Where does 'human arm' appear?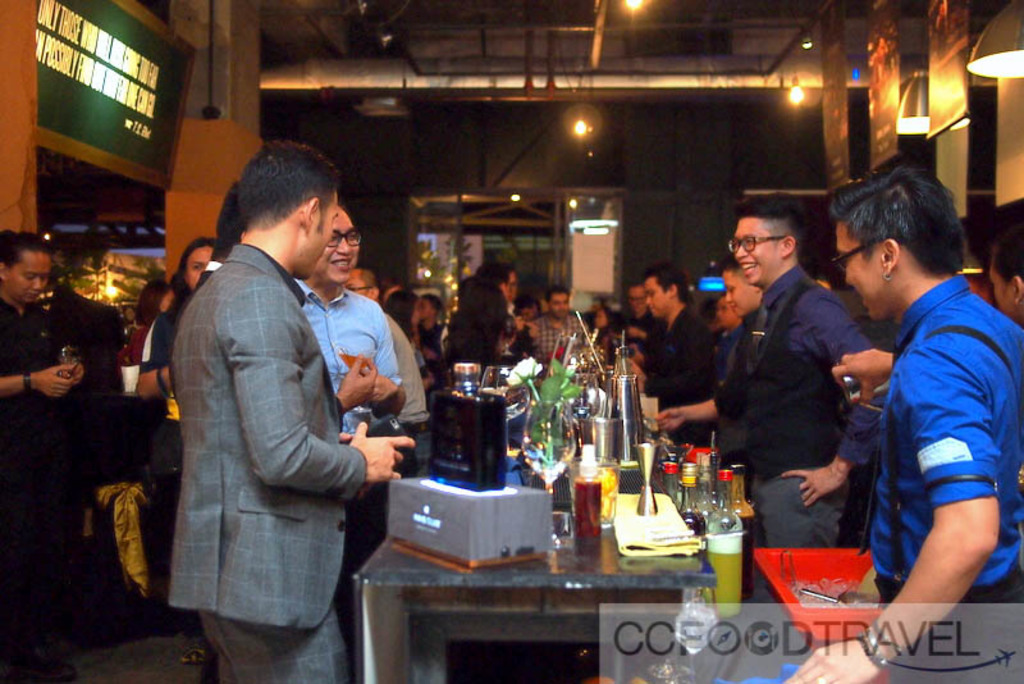
Appears at bbox(868, 348, 991, 607).
